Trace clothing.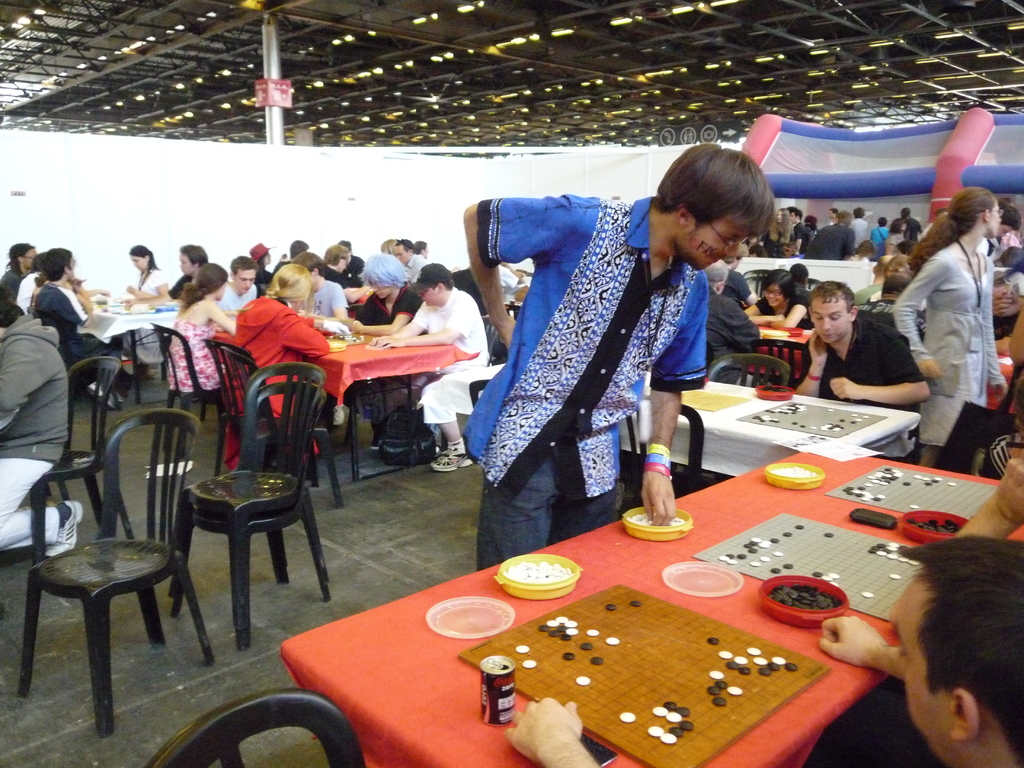
Traced to [403,252,426,278].
